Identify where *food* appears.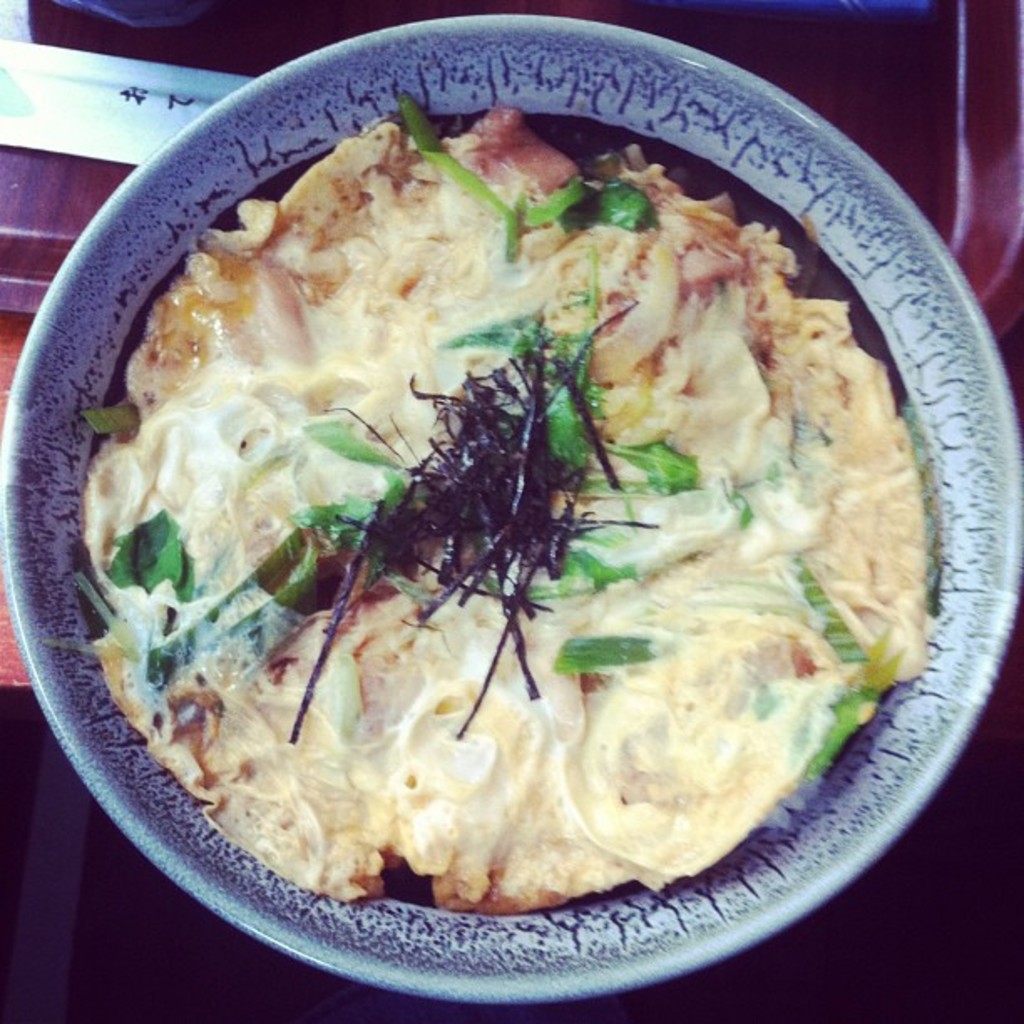
Appears at region(144, 129, 885, 919).
